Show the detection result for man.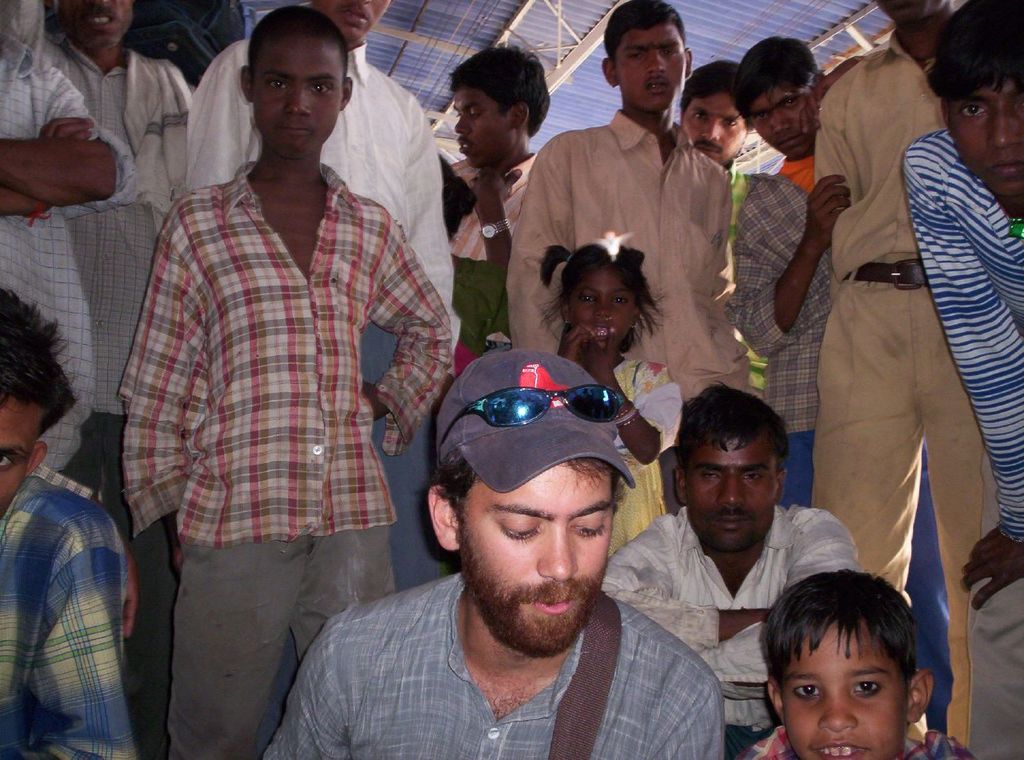
(291, 373, 760, 759).
